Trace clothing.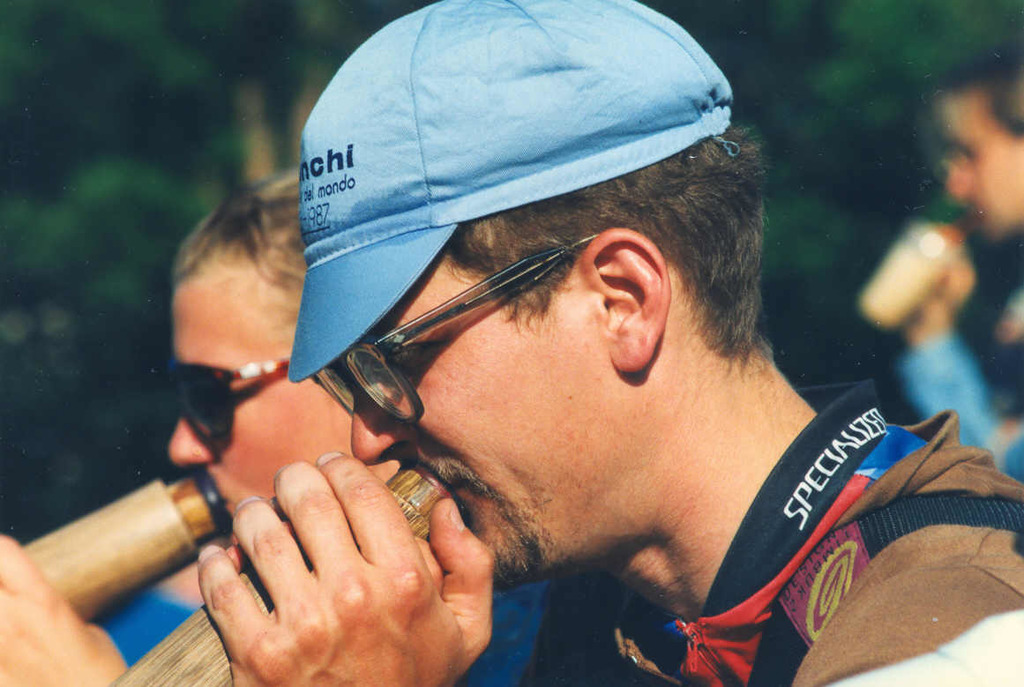
Traced to rect(523, 380, 1023, 686).
